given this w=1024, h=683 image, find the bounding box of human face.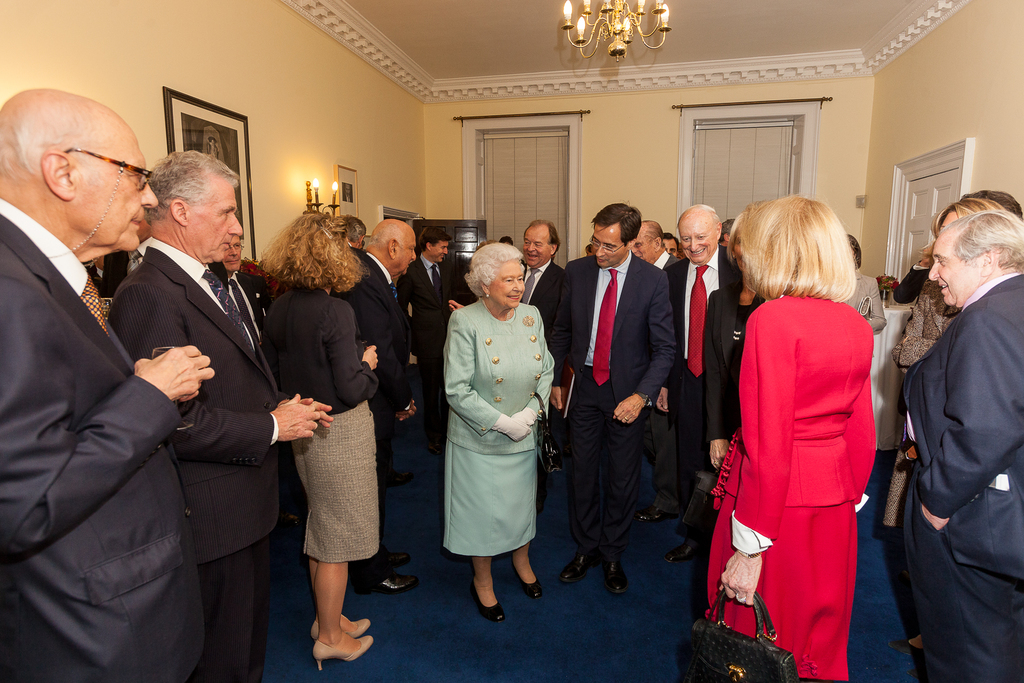
l=594, t=226, r=623, b=267.
